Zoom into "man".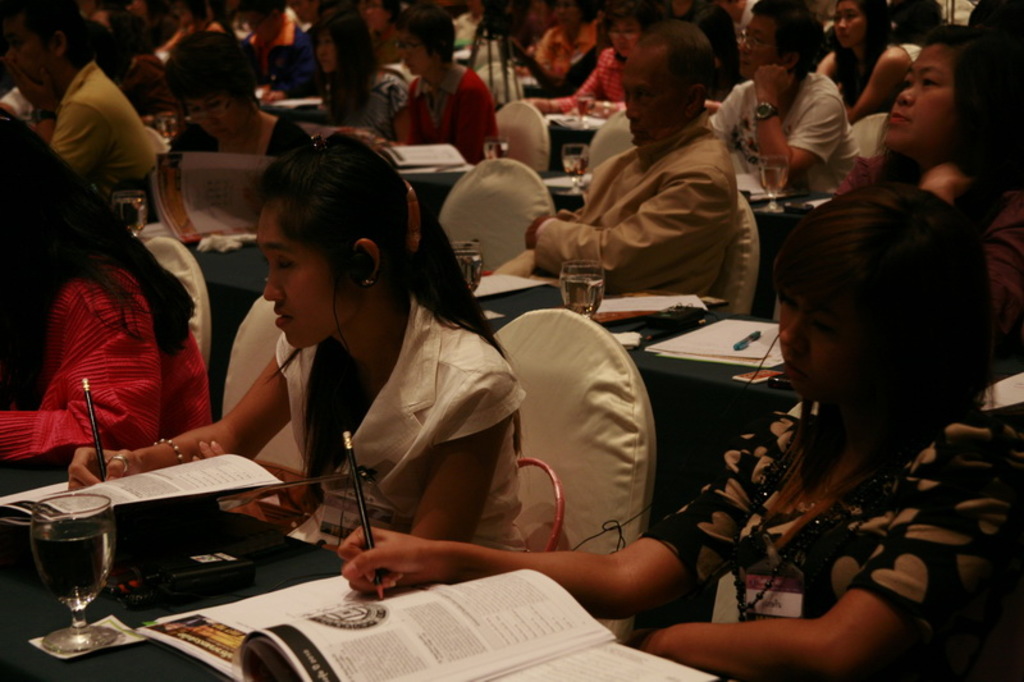
Zoom target: x1=22, y1=26, x2=169, y2=205.
